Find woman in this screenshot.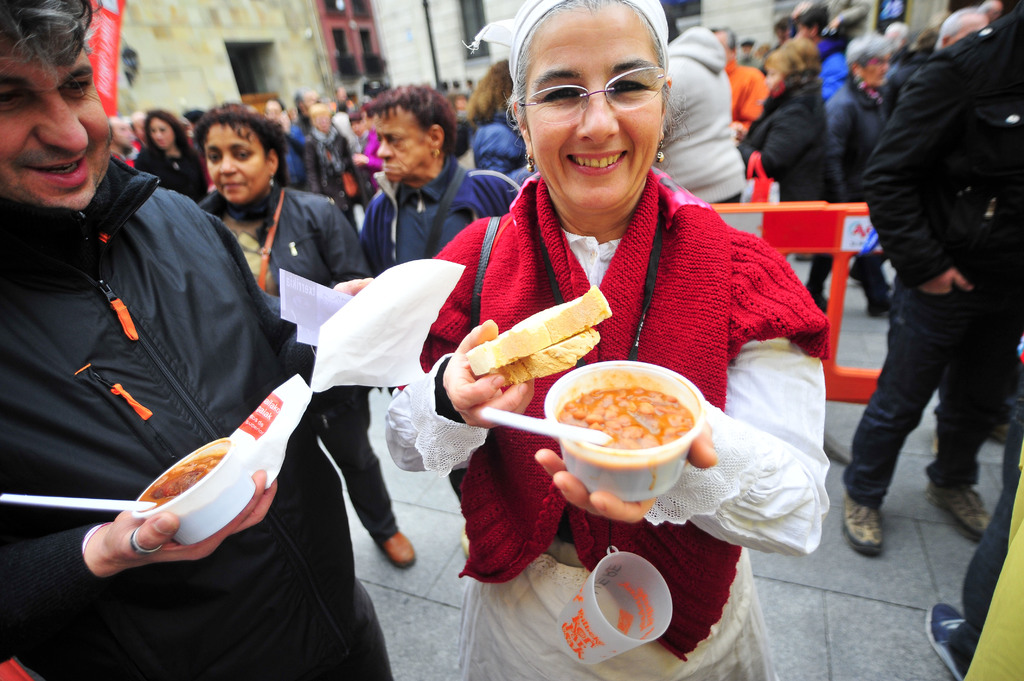
The bounding box for woman is 372 0 829 680.
